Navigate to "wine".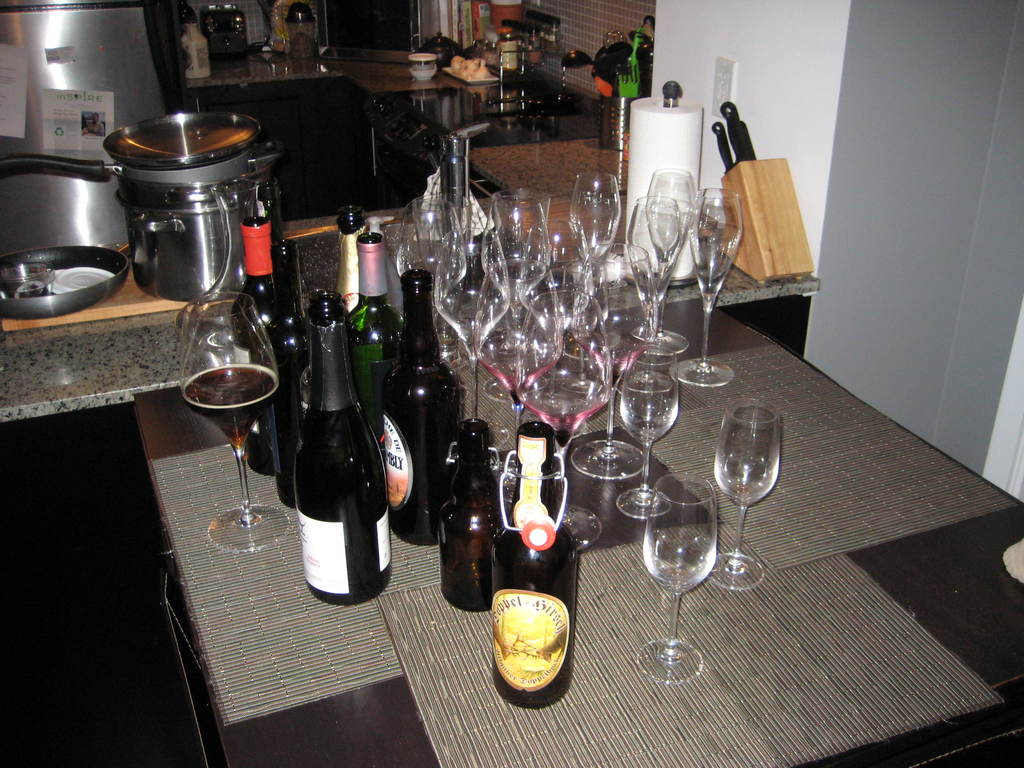
Navigation target: 341/234/411/450.
